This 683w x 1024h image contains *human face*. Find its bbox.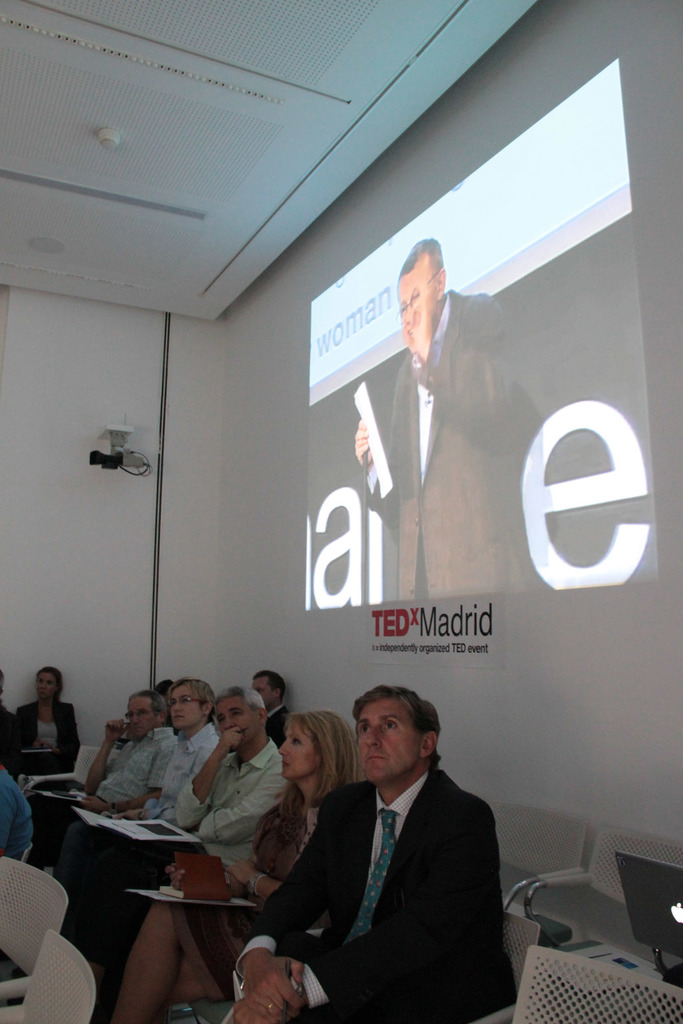
<bbox>121, 696, 157, 731</bbox>.
